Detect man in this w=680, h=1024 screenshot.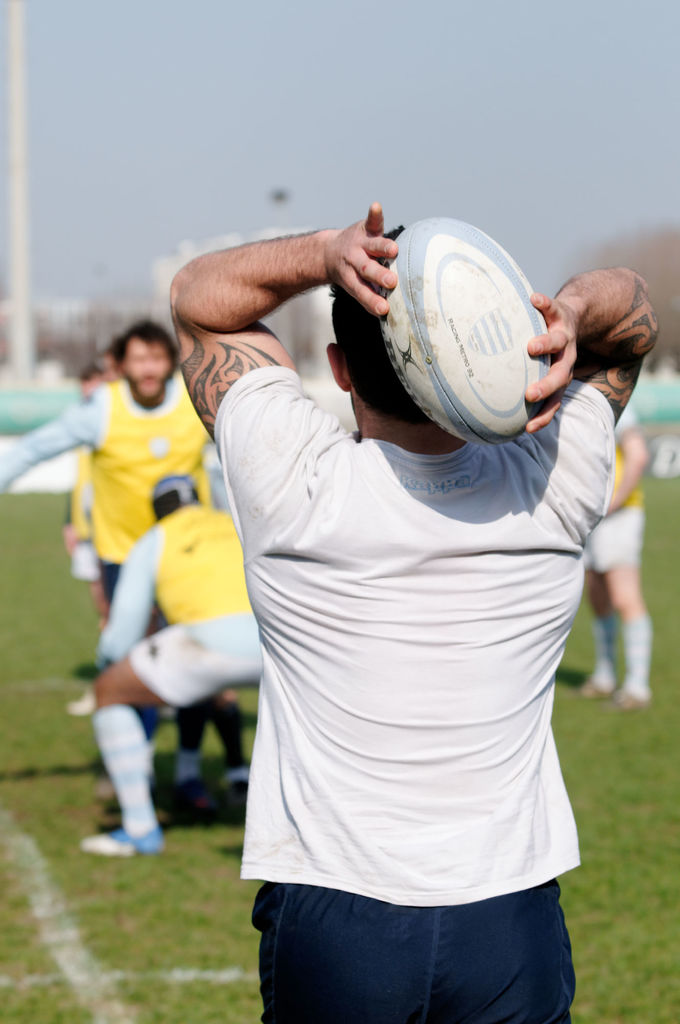
Detection: left=81, top=467, right=264, bottom=852.
